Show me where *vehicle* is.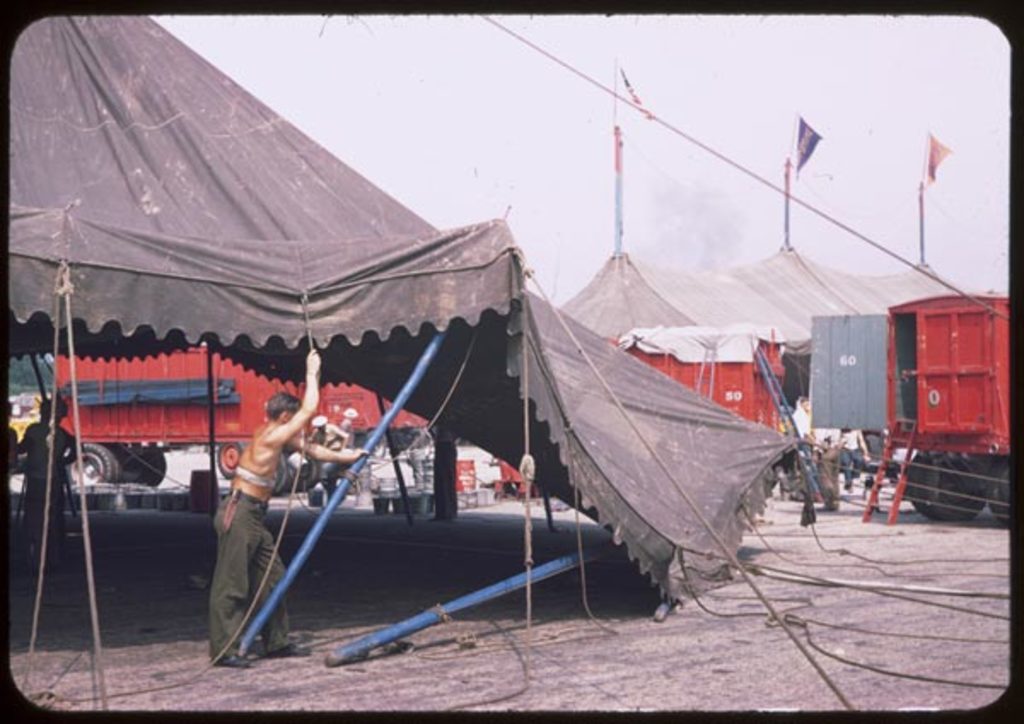
*vehicle* is at pyautogui.locateOnScreen(582, 318, 804, 461).
